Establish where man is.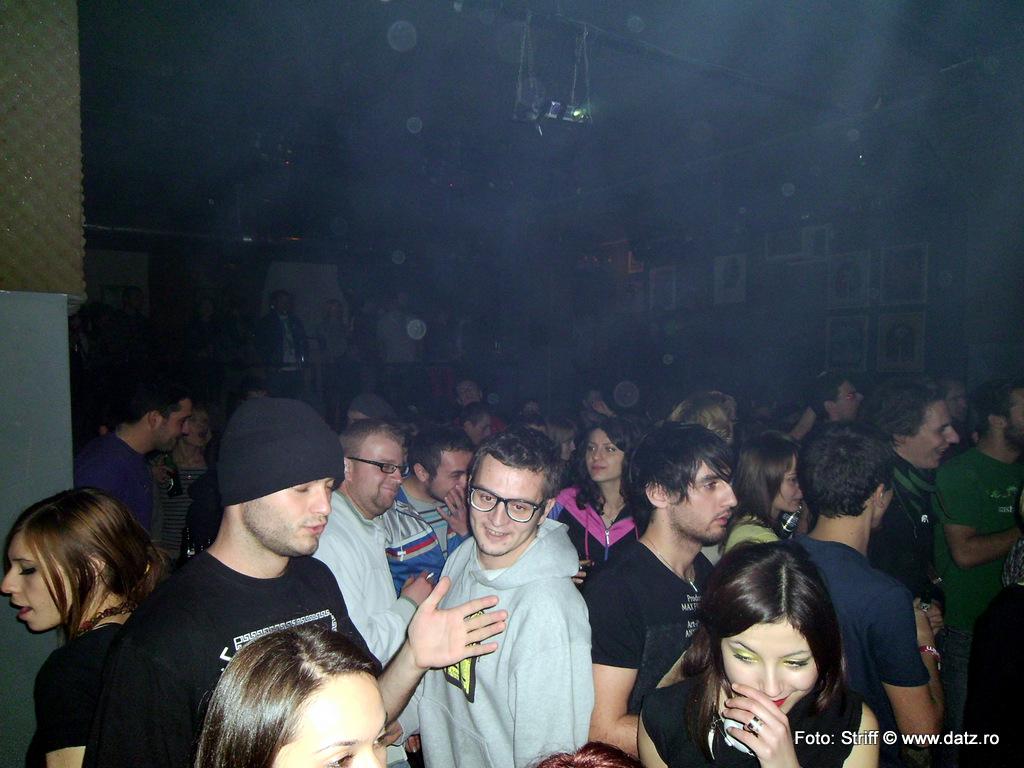
Established at box=[69, 371, 194, 539].
